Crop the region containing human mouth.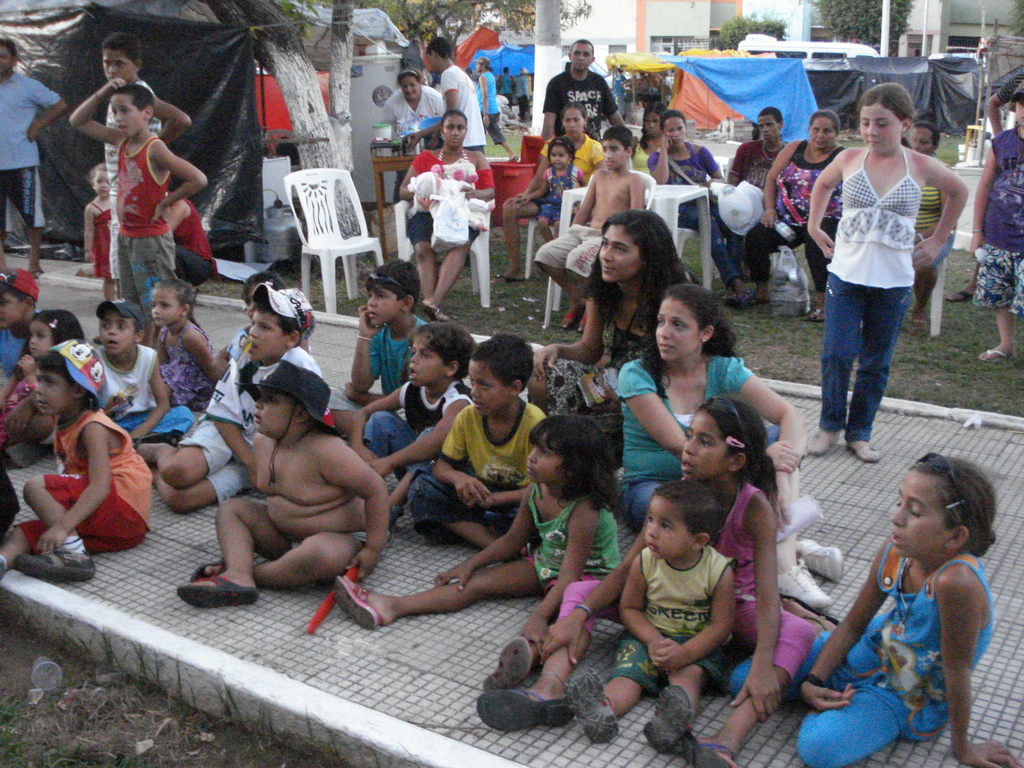
Crop region: {"x1": 657, "y1": 345, "x2": 677, "y2": 350}.
